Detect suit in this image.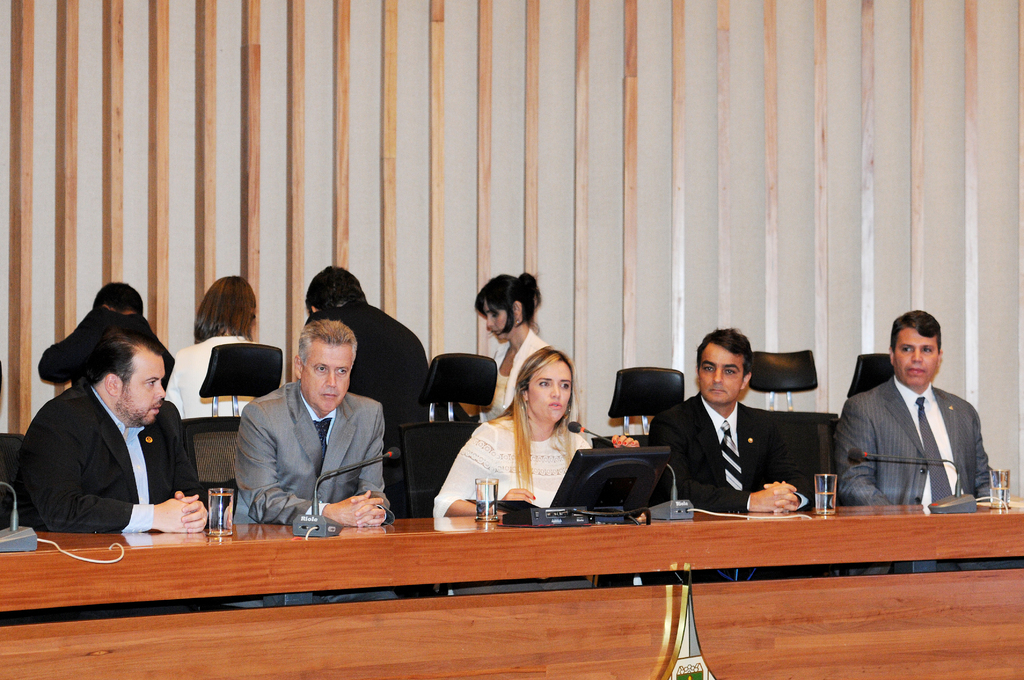
Detection: region(833, 337, 997, 522).
